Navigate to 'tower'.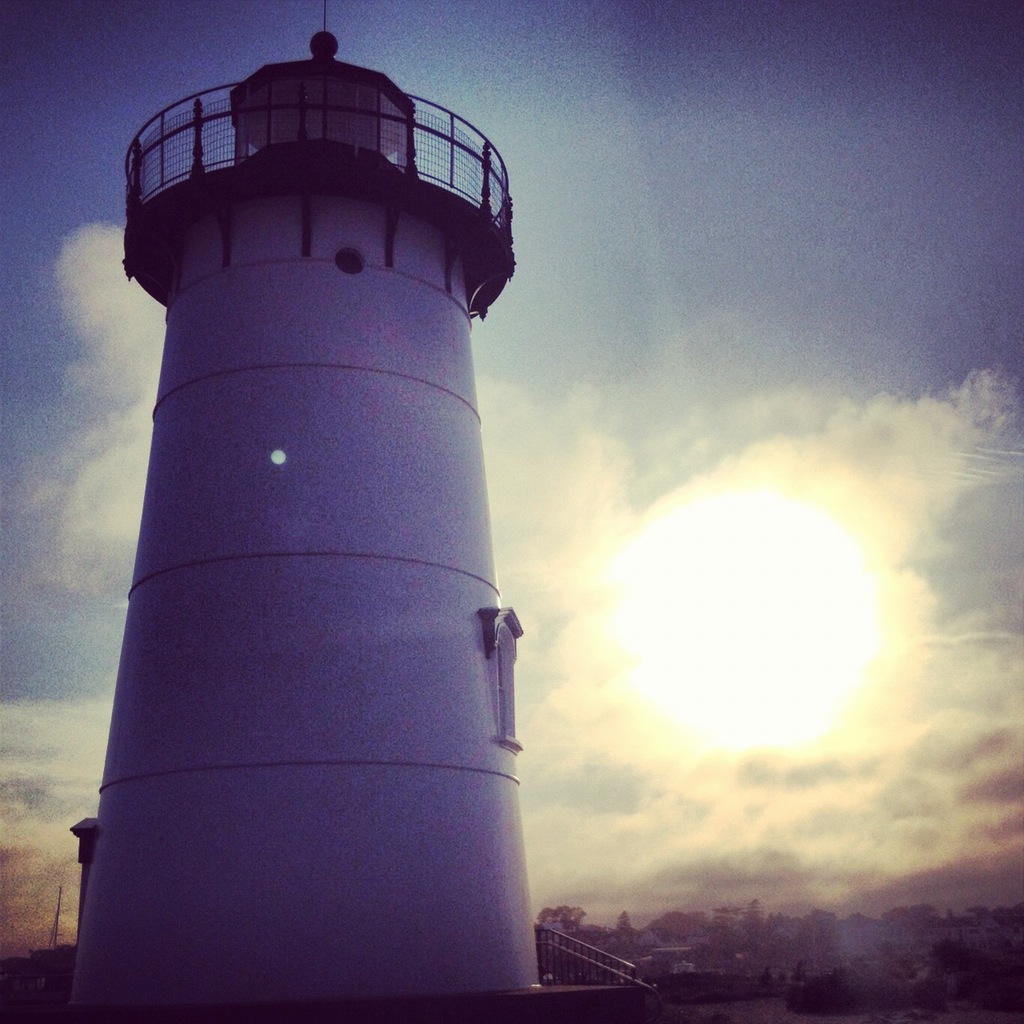
Navigation target: [60, 0, 530, 1023].
